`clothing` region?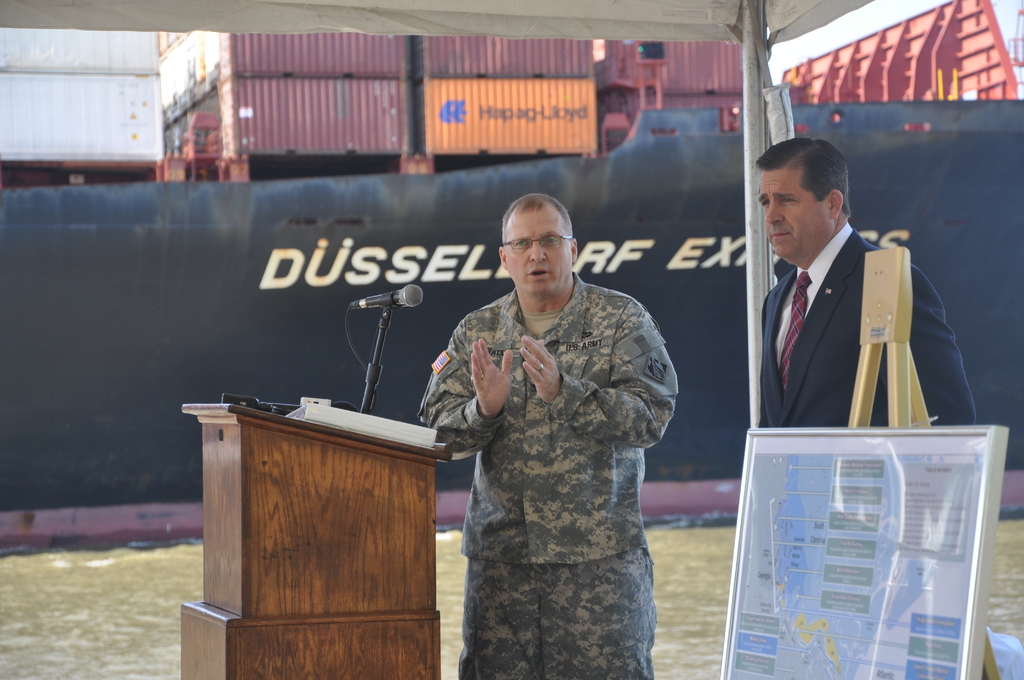
<region>762, 219, 981, 429</region>
